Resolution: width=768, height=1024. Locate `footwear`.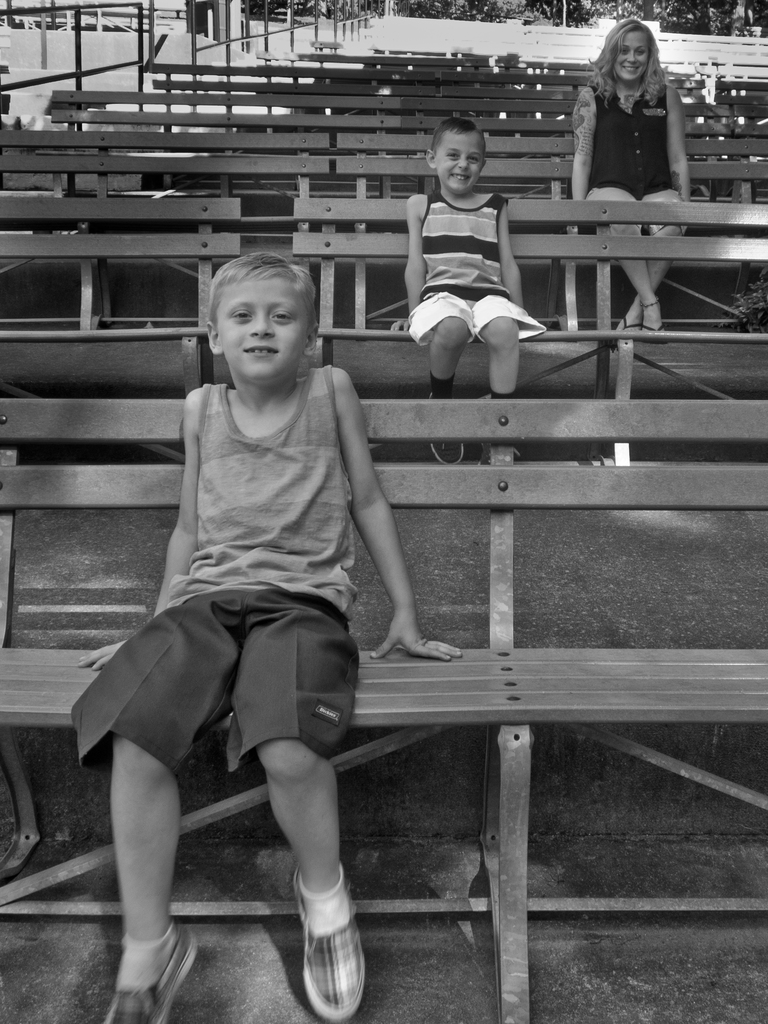
99/935/196/1023.
